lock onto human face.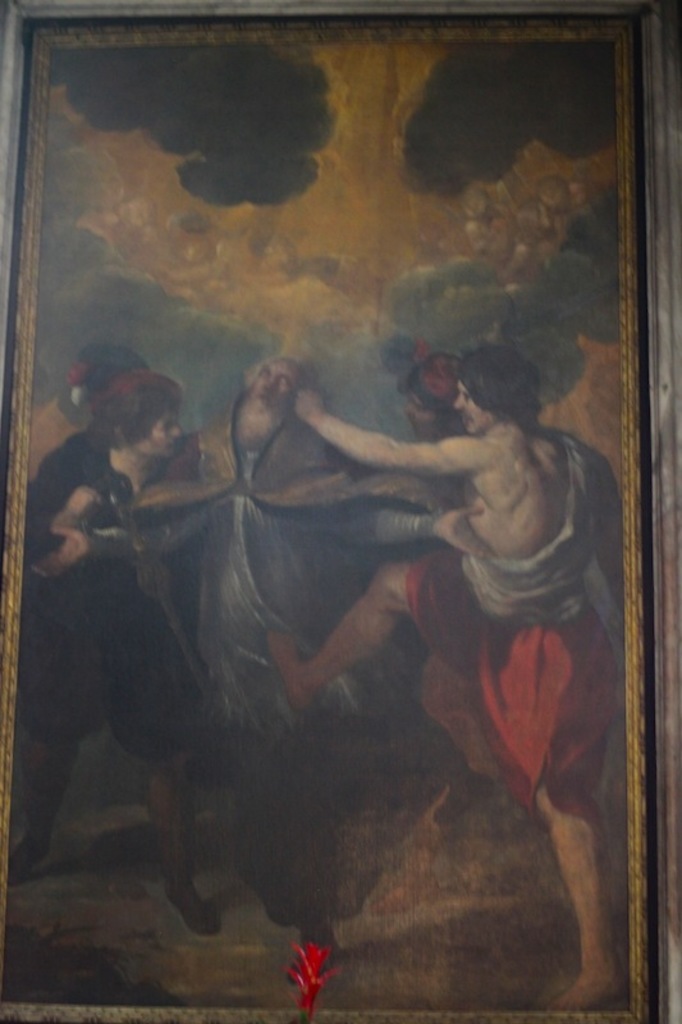
Locked: <bbox>403, 390, 436, 436</bbox>.
